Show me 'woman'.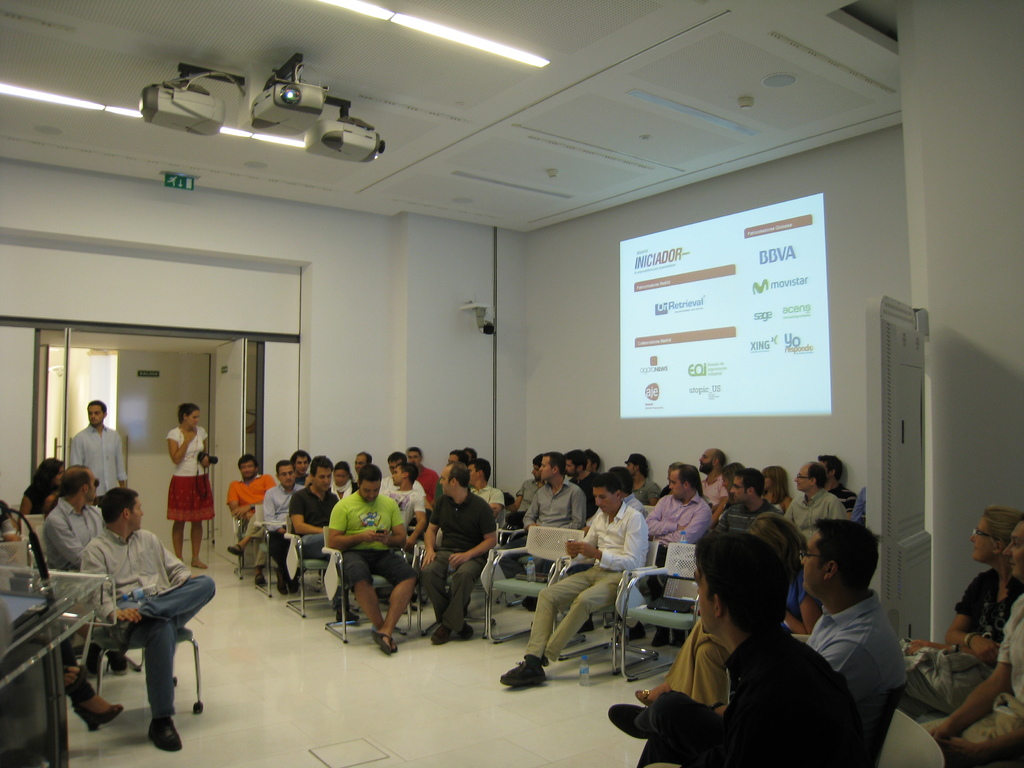
'woman' is here: 20, 458, 67, 525.
